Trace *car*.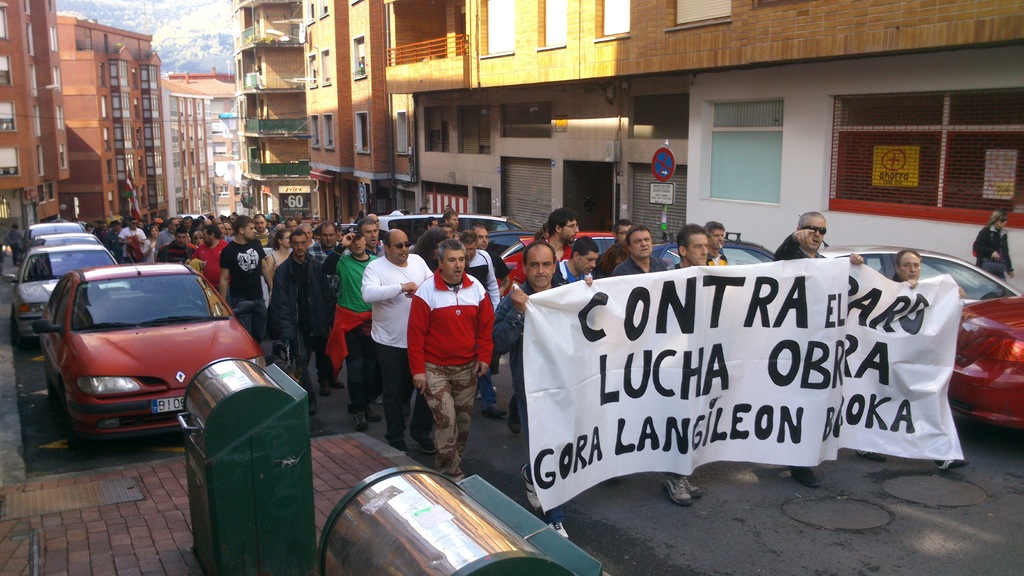
Traced to (31,249,278,468).
